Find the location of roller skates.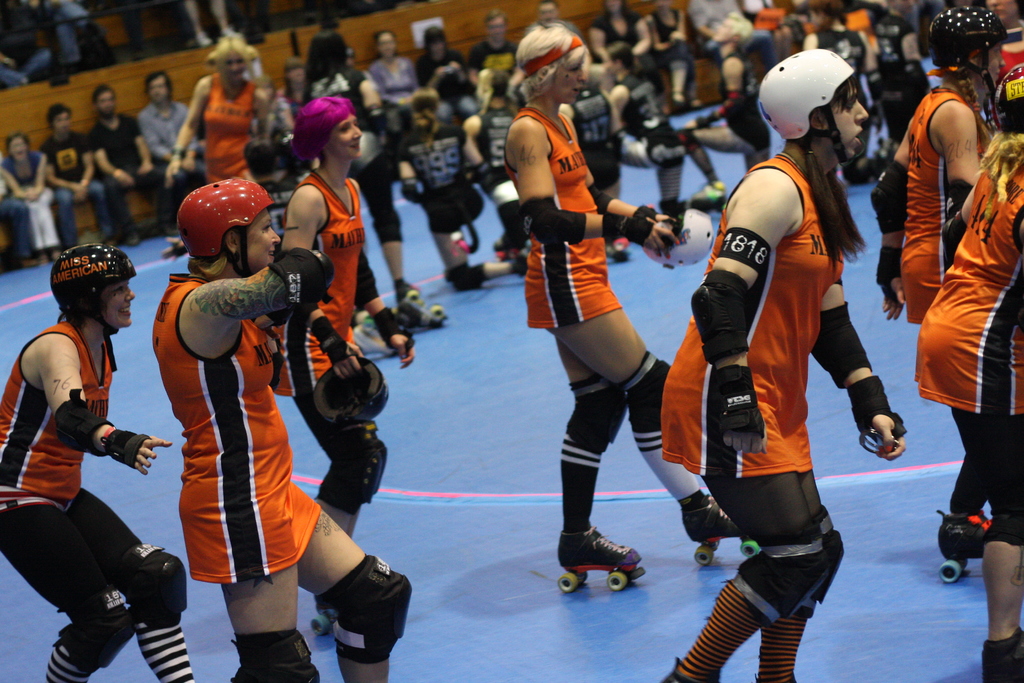
Location: <bbox>399, 290, 448, 330</bbox>.
